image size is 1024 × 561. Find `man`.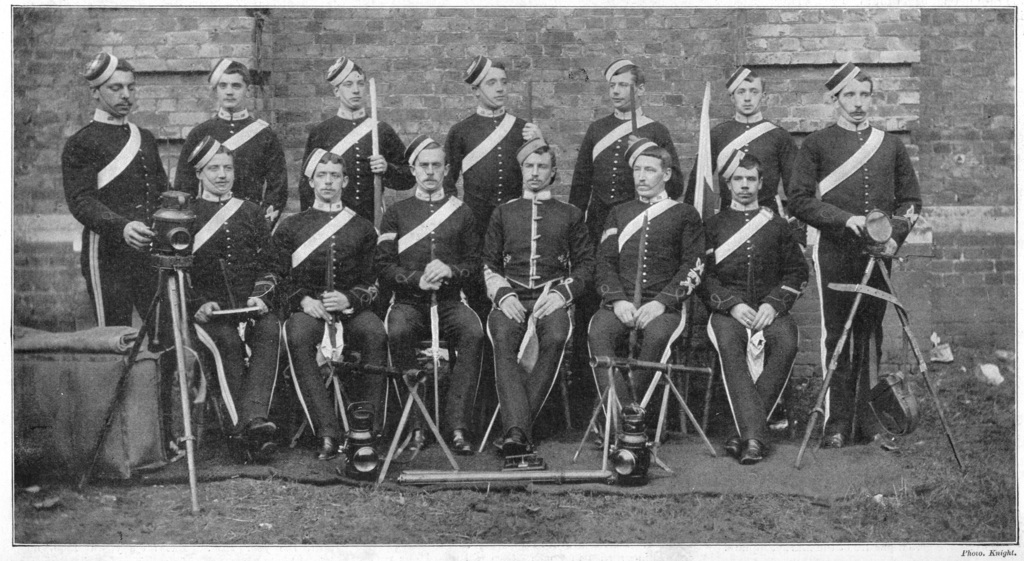
276/147/377/482.
